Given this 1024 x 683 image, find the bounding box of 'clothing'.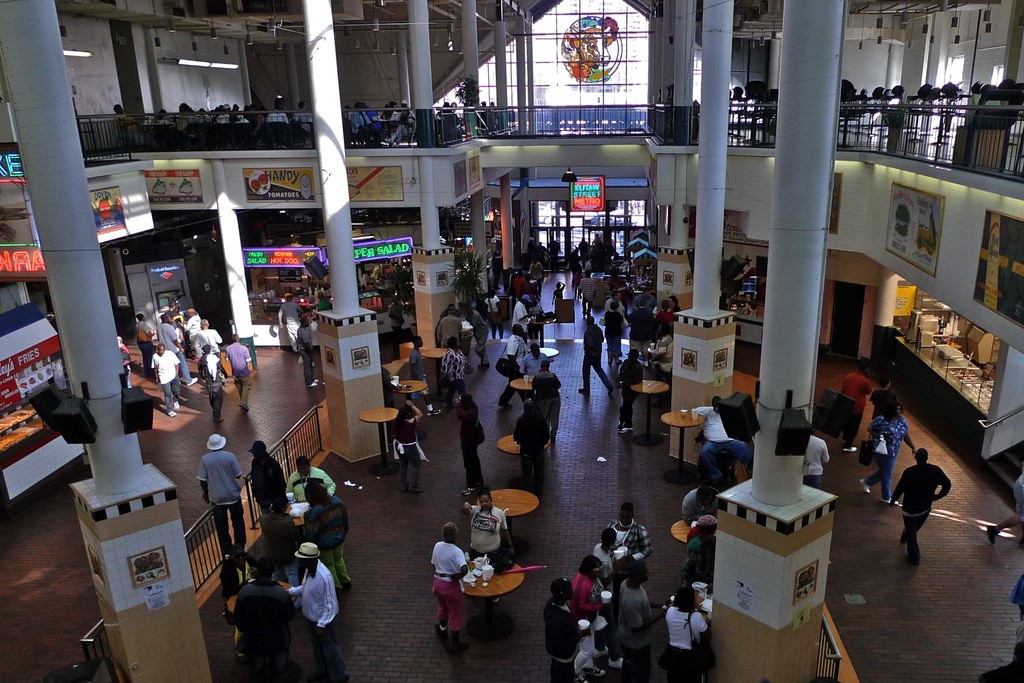
<region>288, 468, 340, 533</region>.
